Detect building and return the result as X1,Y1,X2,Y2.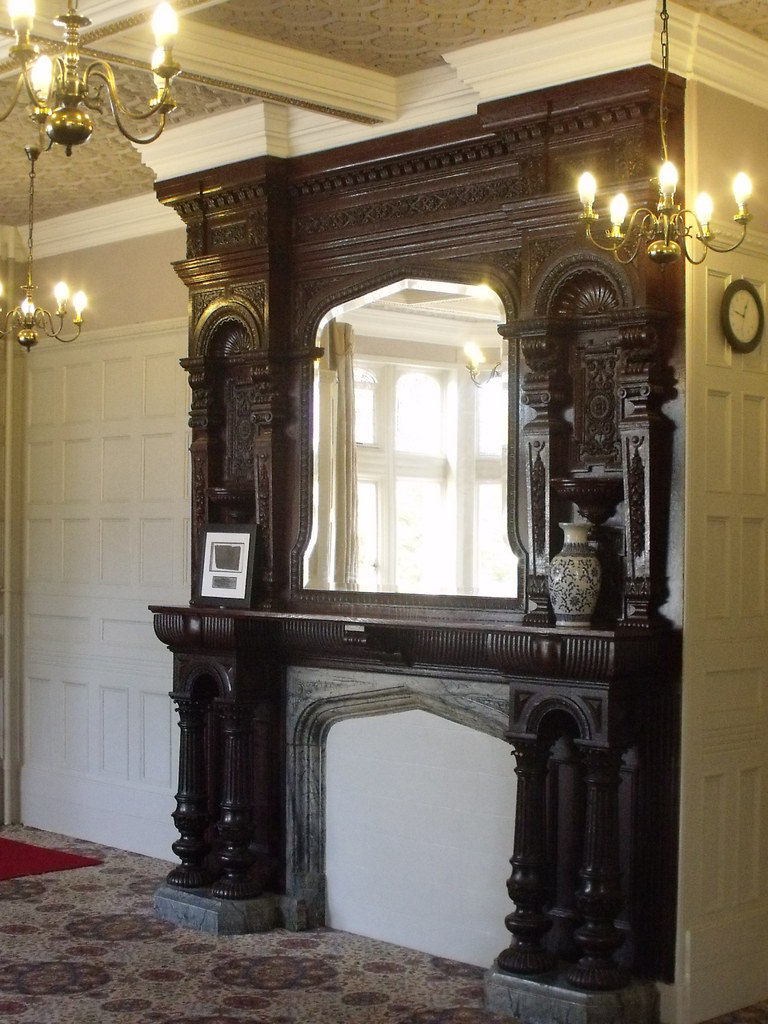
0,0,767,1023.
